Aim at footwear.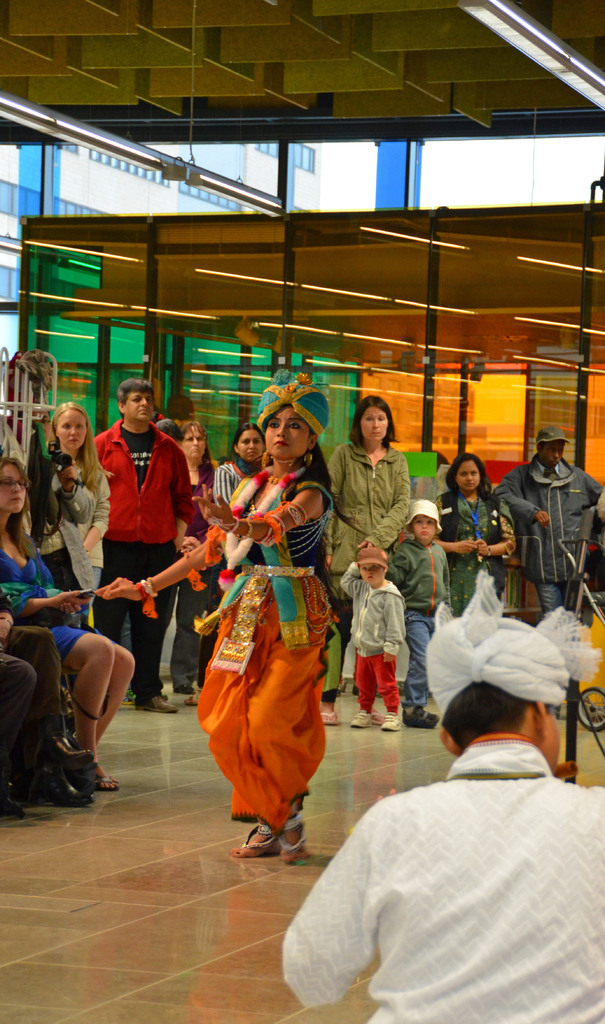
Aimed at <region>402, 702, 437, 727</region>.
